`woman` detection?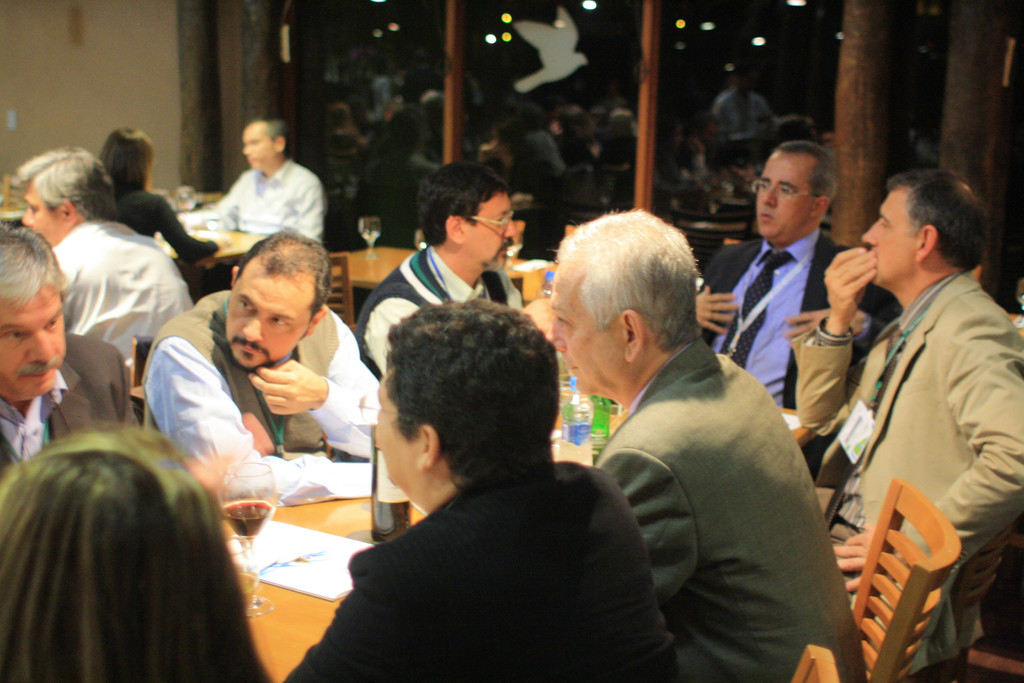
<box>10,361,277,682</box>
